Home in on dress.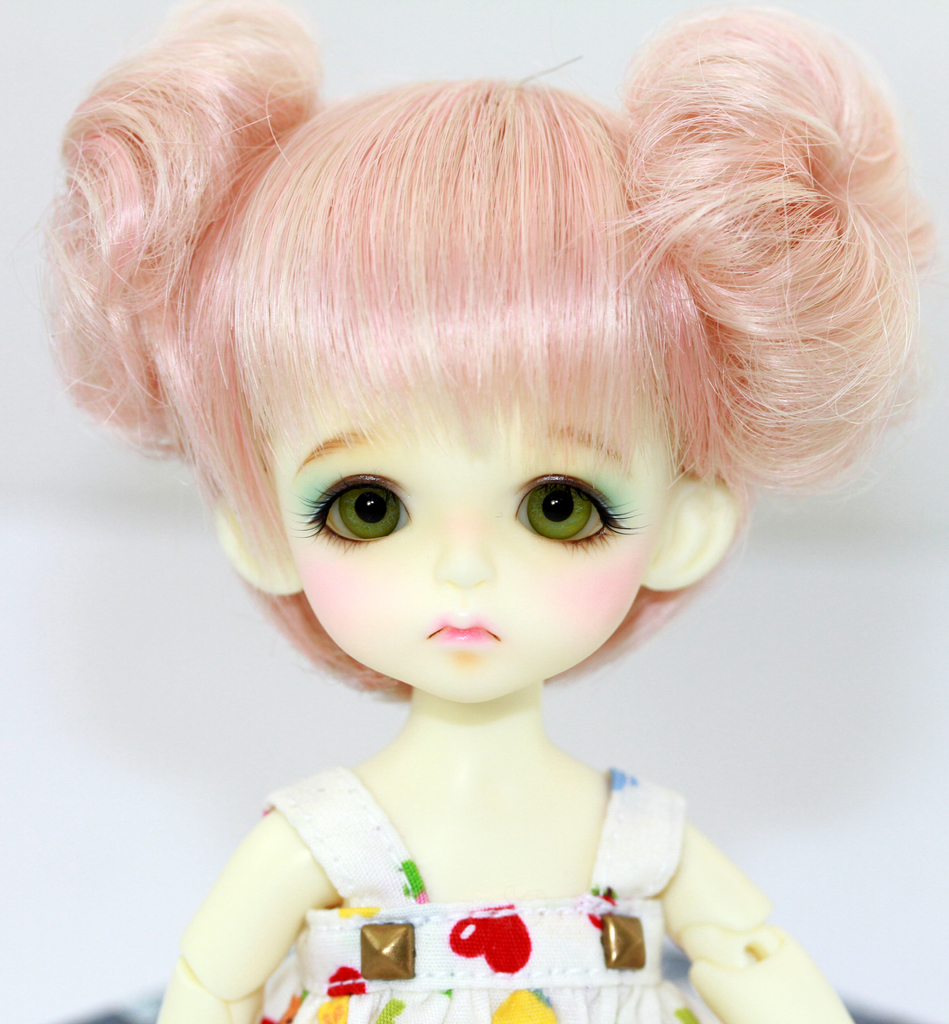
Homed in at x1=207 y1=666 x2=786 y2=1023.
